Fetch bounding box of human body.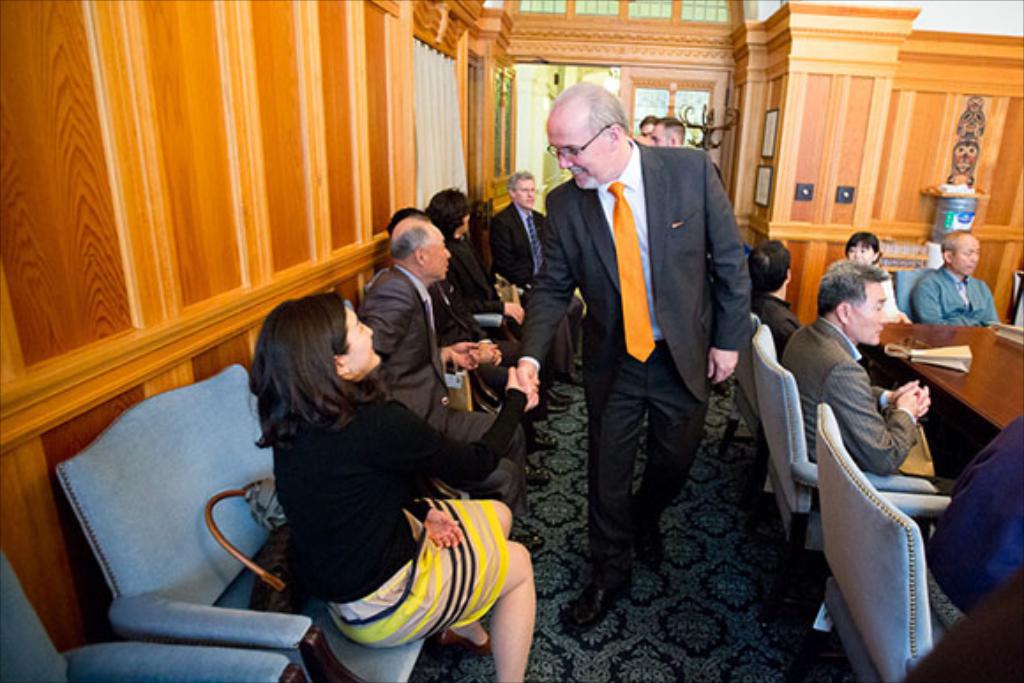
Bbox: x1=510 y1=76 x2=749 y2=634.
